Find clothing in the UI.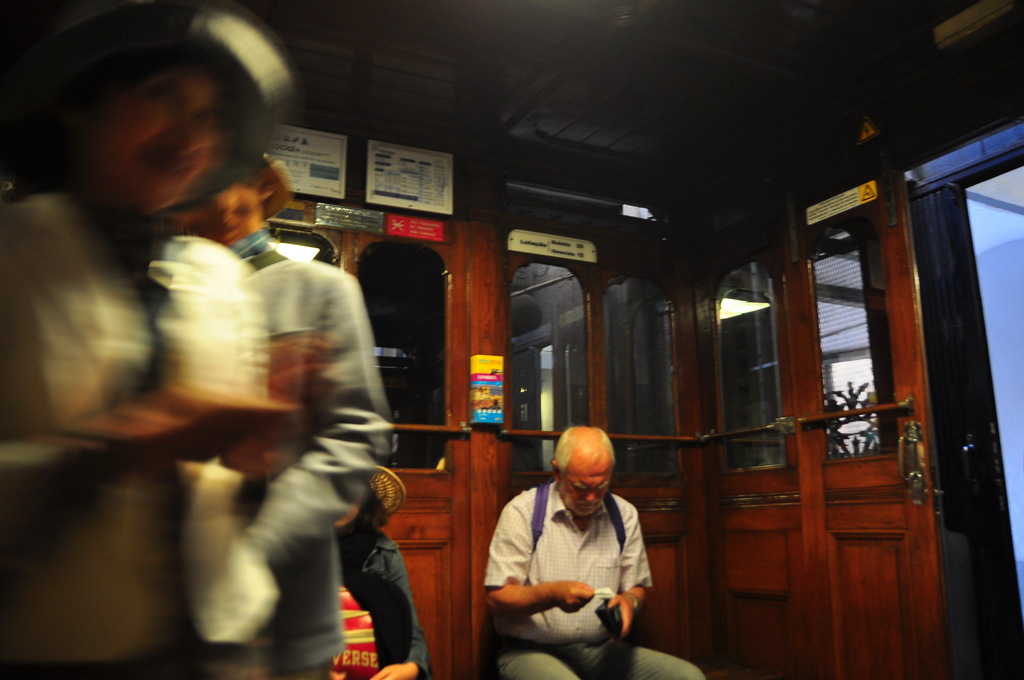
UI element at BBox(477, 460, 671, 654).
